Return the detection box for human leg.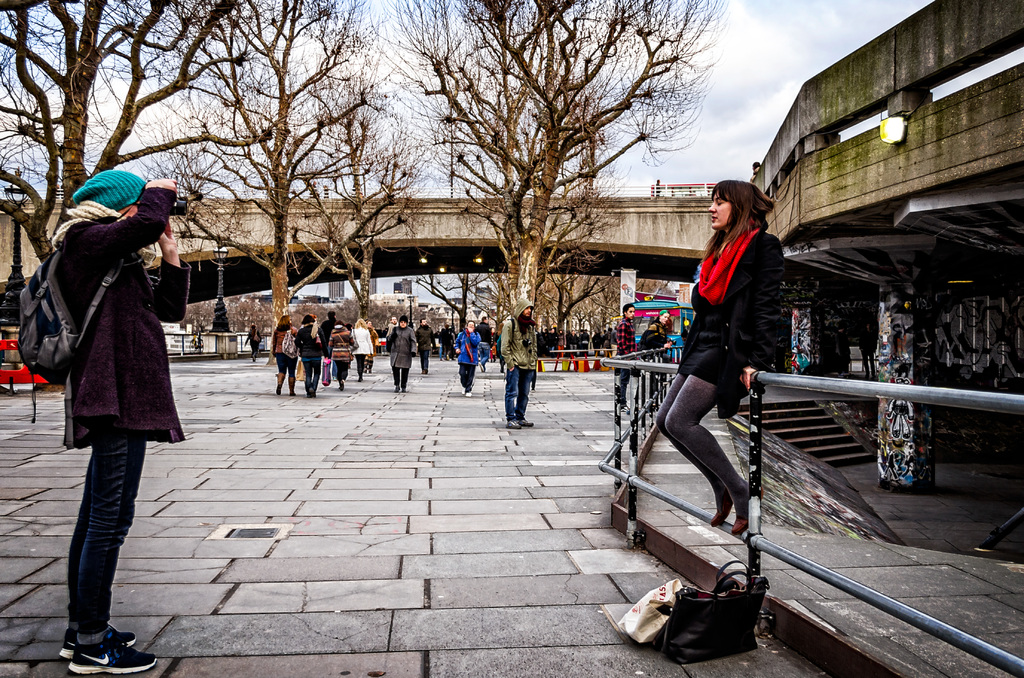
<region>353, 354, 366, 383</region>.
